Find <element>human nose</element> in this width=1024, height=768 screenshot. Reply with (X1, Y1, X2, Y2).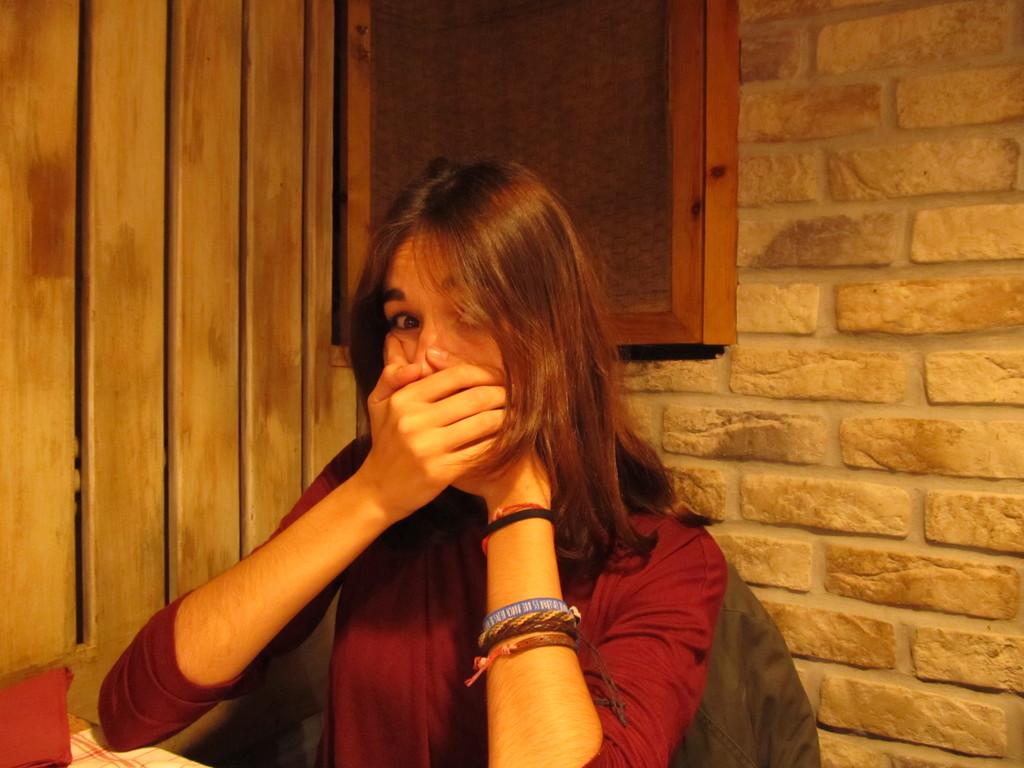
(411, 316, 435, 376).
